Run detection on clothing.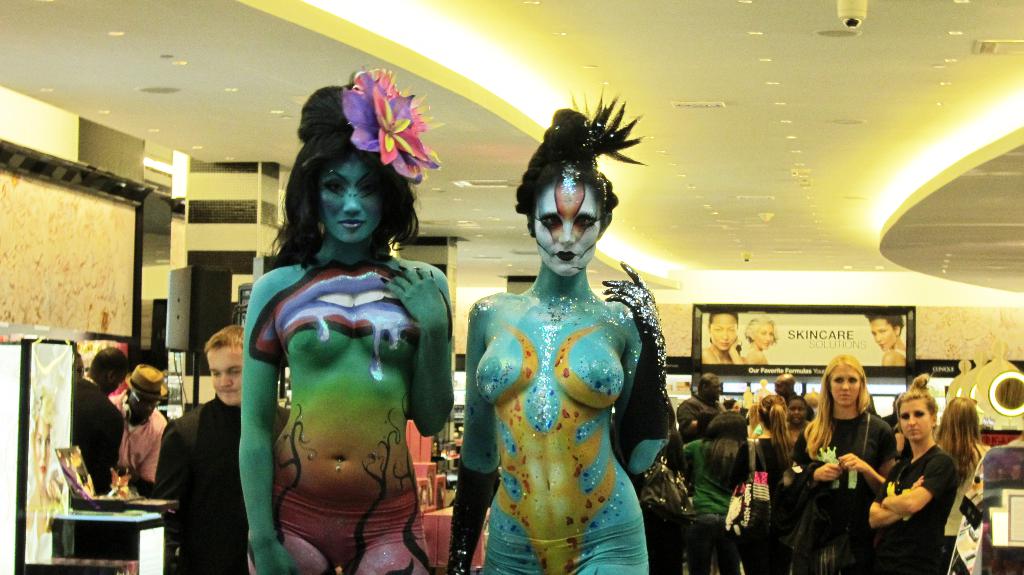
Result: (left=781, top=395, right=897, bottom=558).
